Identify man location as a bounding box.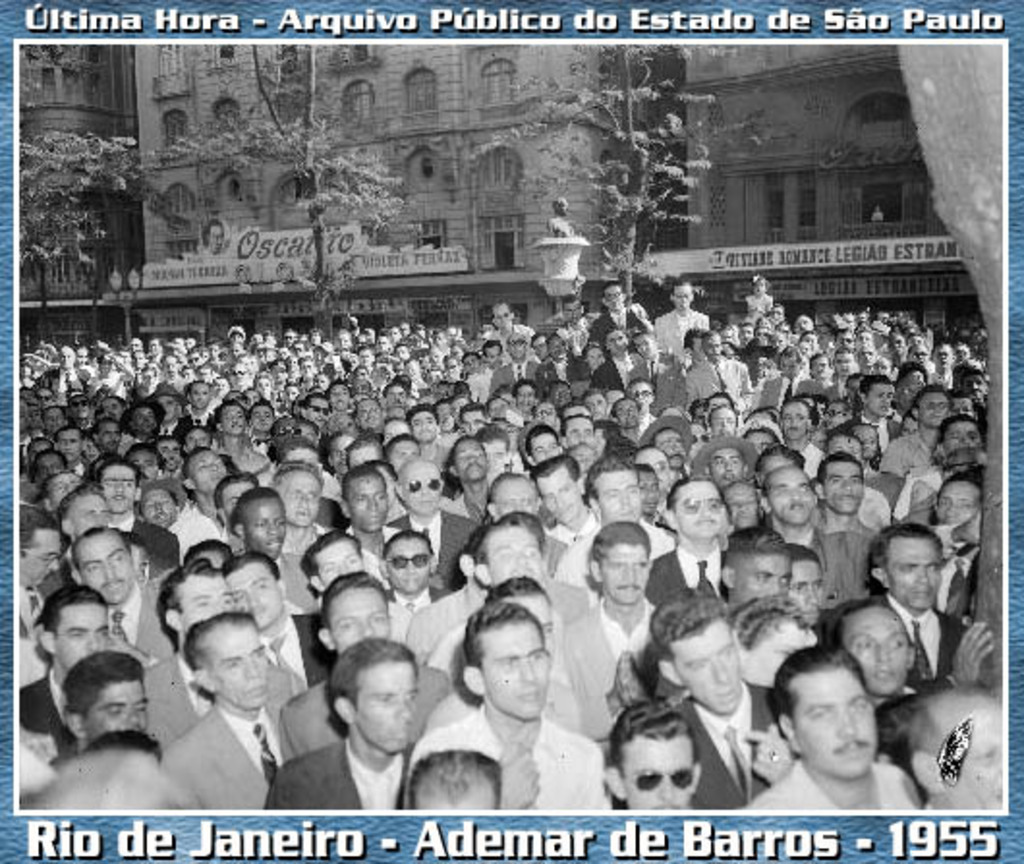
{"x1": 158, "y1": 611, "x2": 288, "y2": 818}.
